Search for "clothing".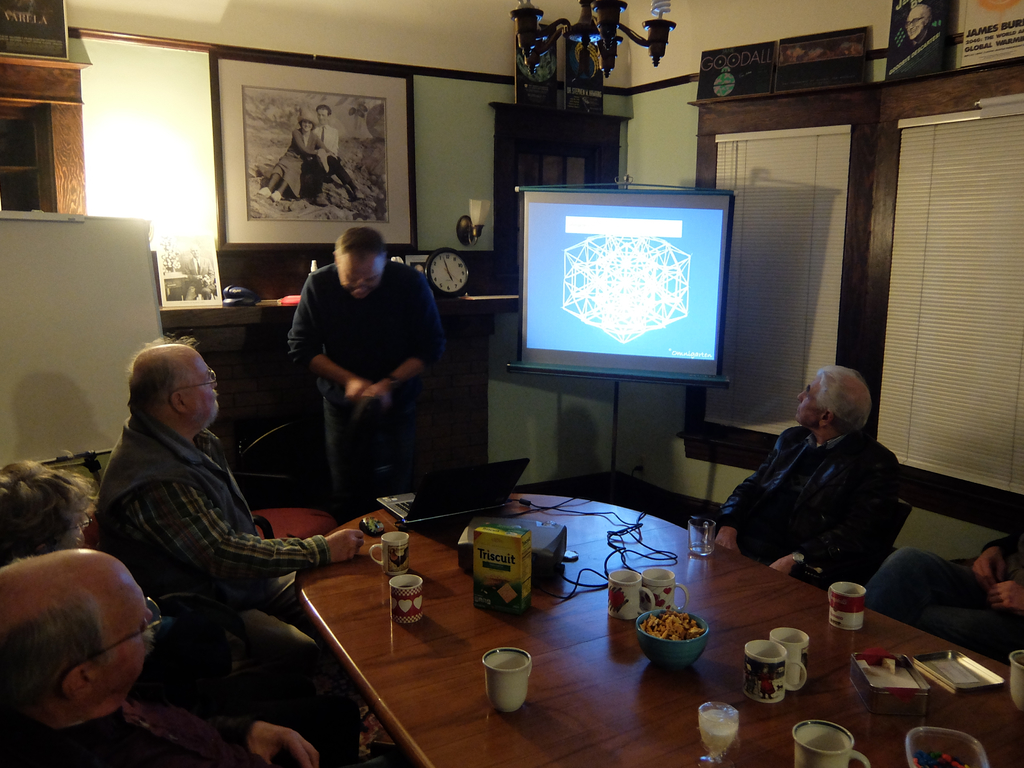
Found at <box>0,704,270,767</box>.
